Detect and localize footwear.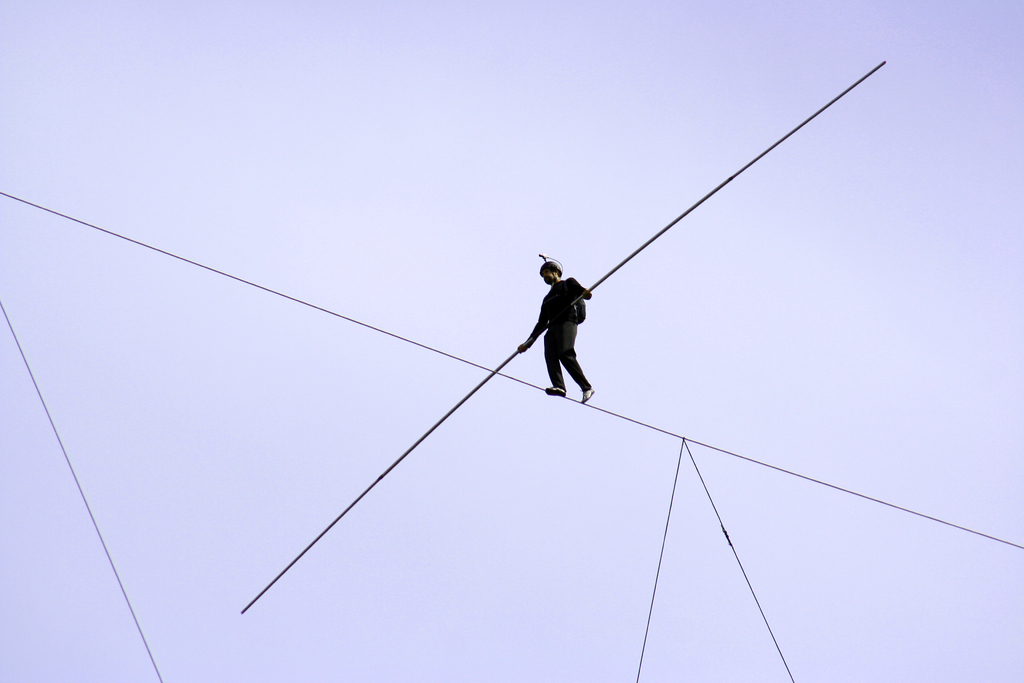
Localized at pyautogui.locateOnScreen(584, 385, 599, 405).
